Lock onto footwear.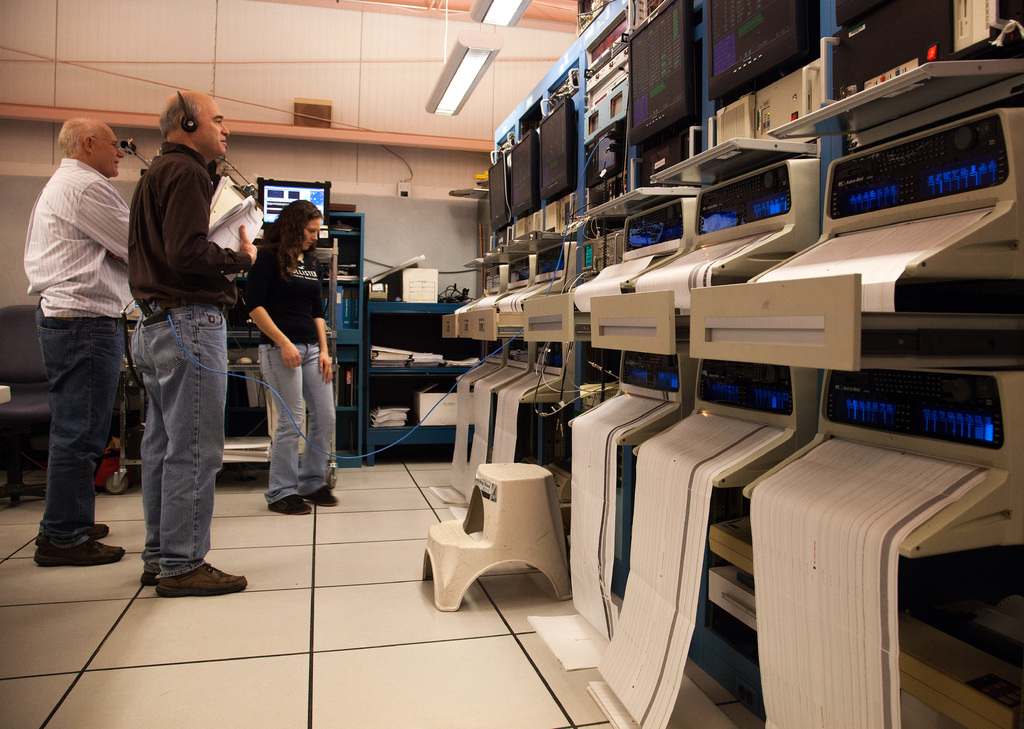
Locked: (x1=307, y1=481, x2=344, y2=509).
